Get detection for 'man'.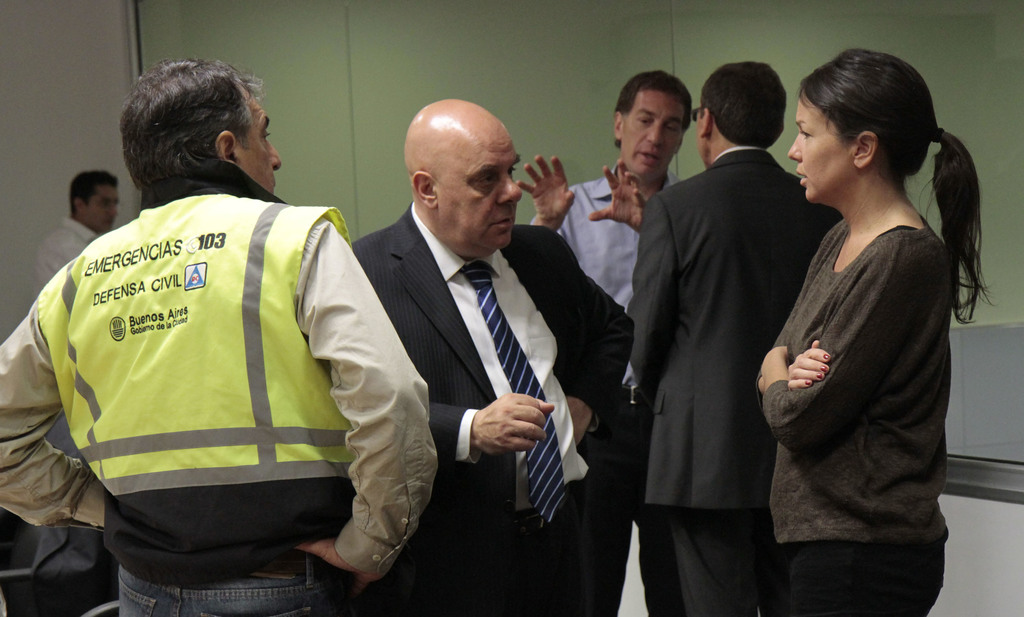
Detection: l=0, t=54, r=441, b=616.
